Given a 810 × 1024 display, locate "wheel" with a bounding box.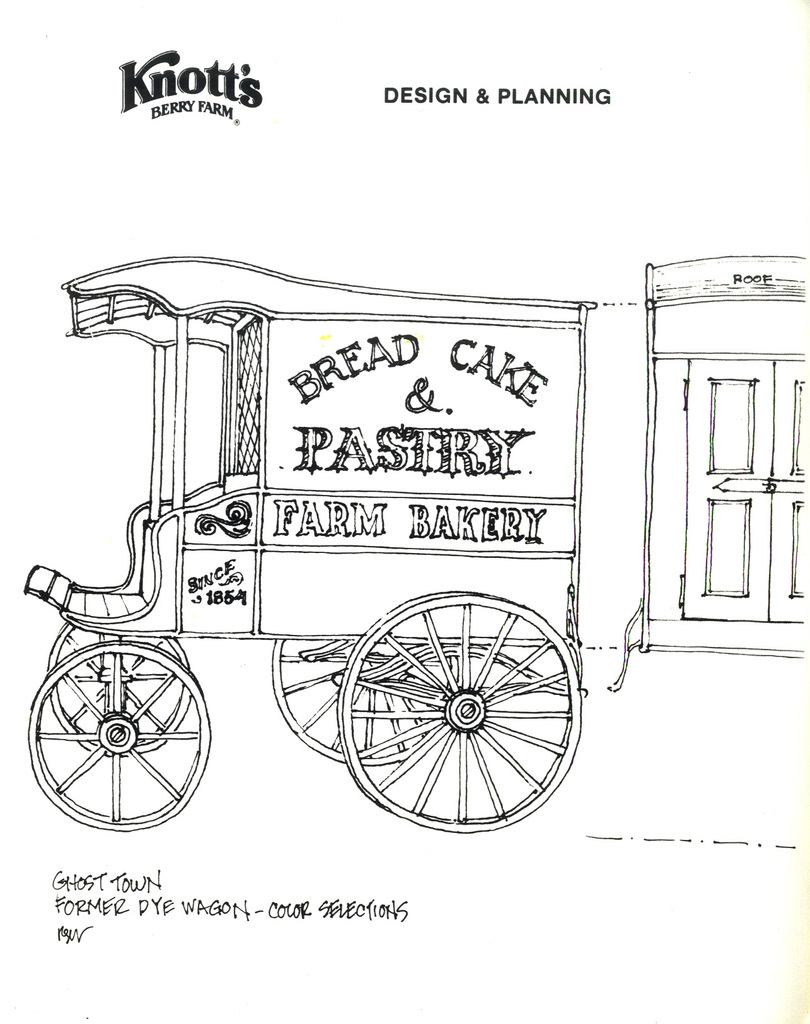
Located: (x1=26, y1=638, x2=210, y2=830).
